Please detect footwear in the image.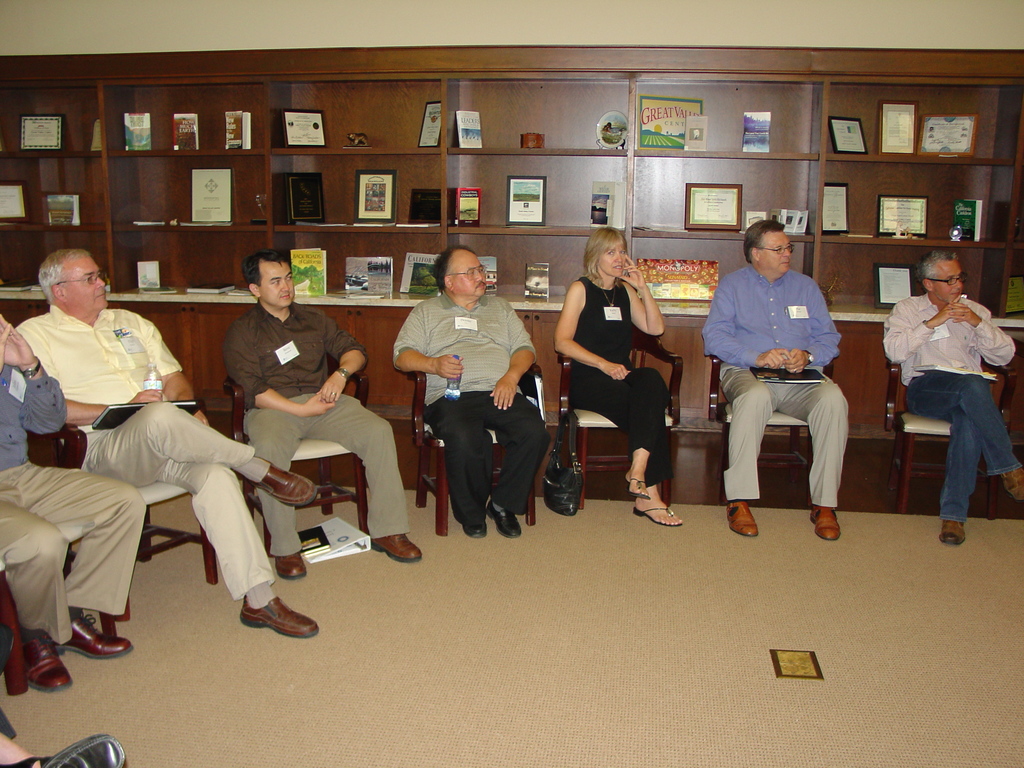
255 458 317 507.
